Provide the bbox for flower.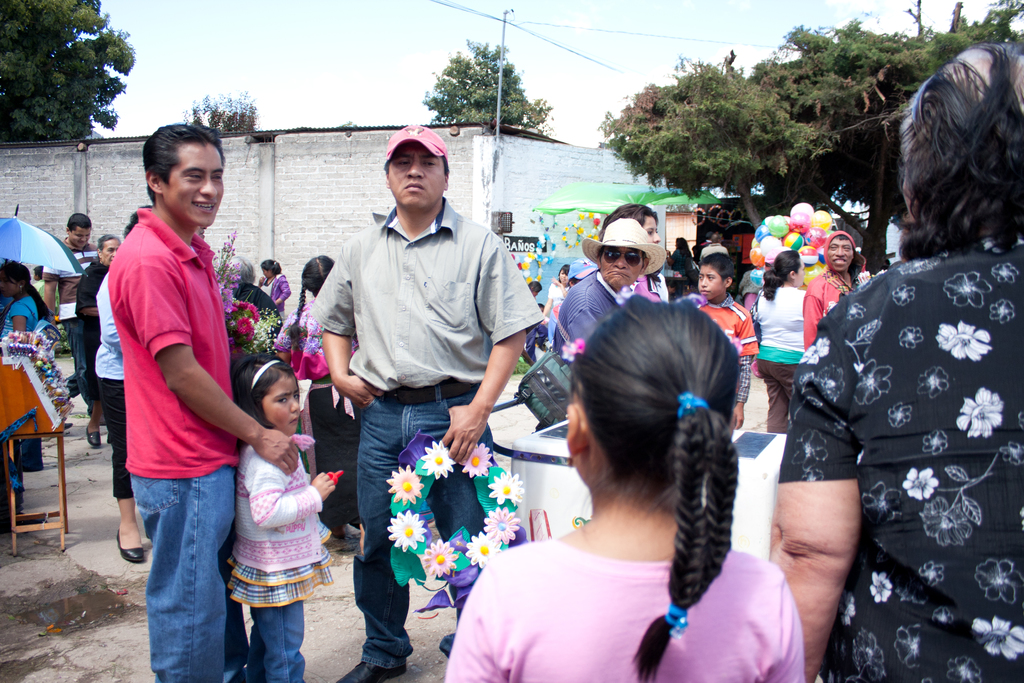
[483,505,522,541].
